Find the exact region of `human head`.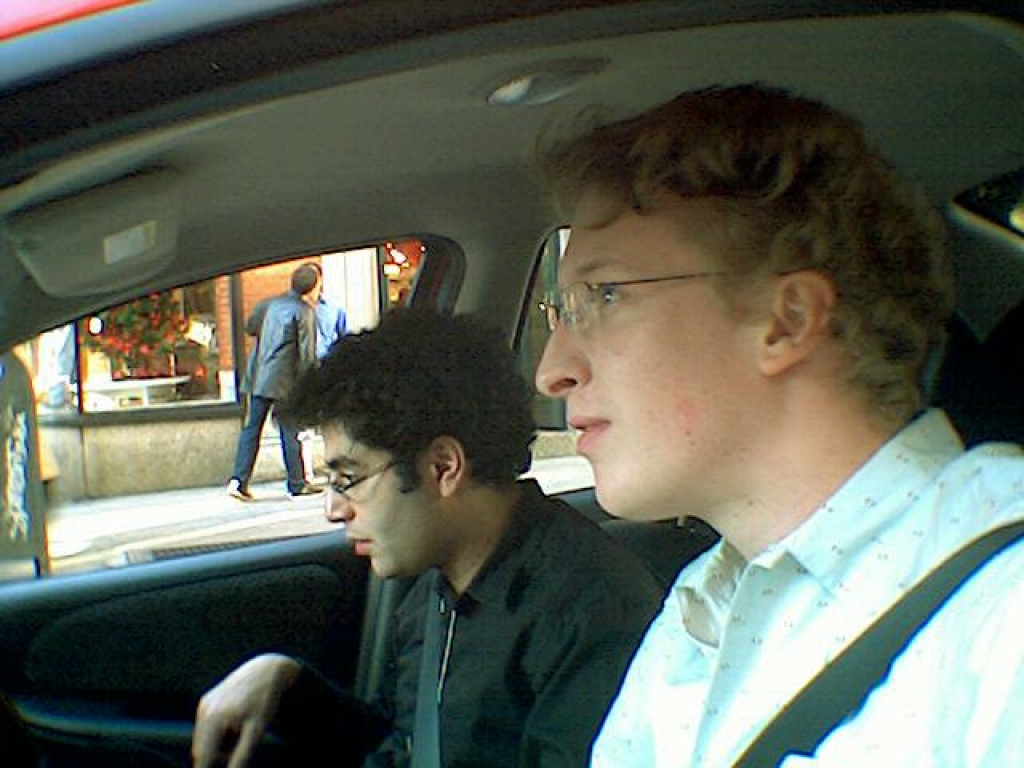
Exact region: {"x1": 294, "y1": 261, "x2": 321, "y2": 303}.
